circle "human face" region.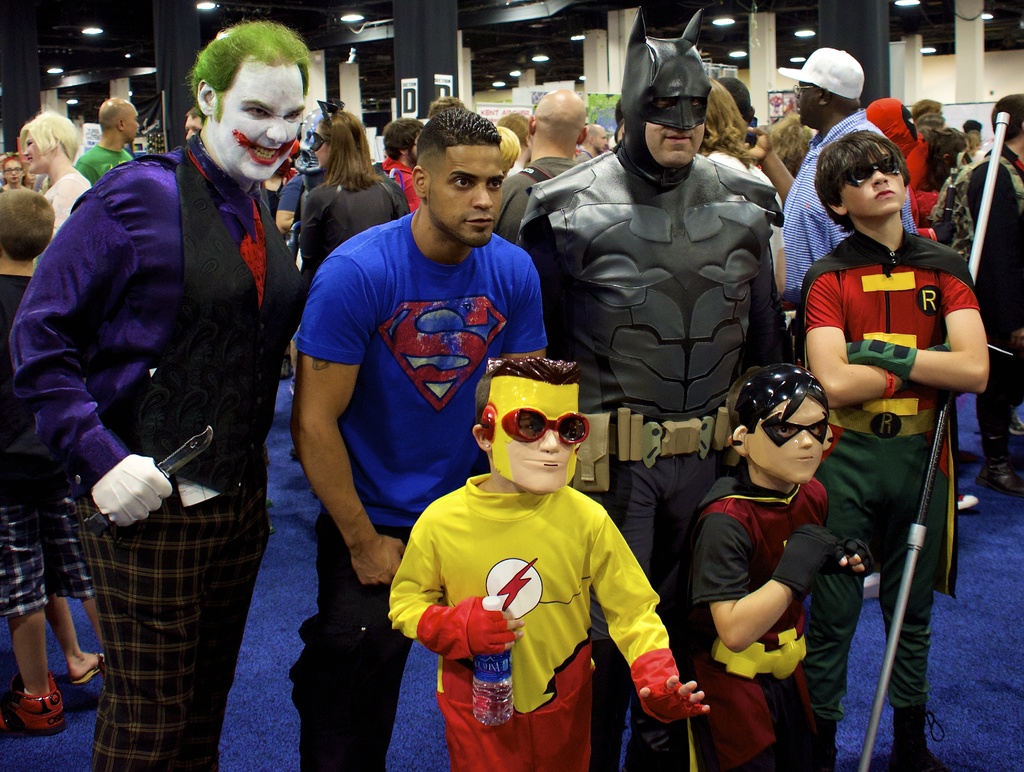
Region: 184:110:203:136.
